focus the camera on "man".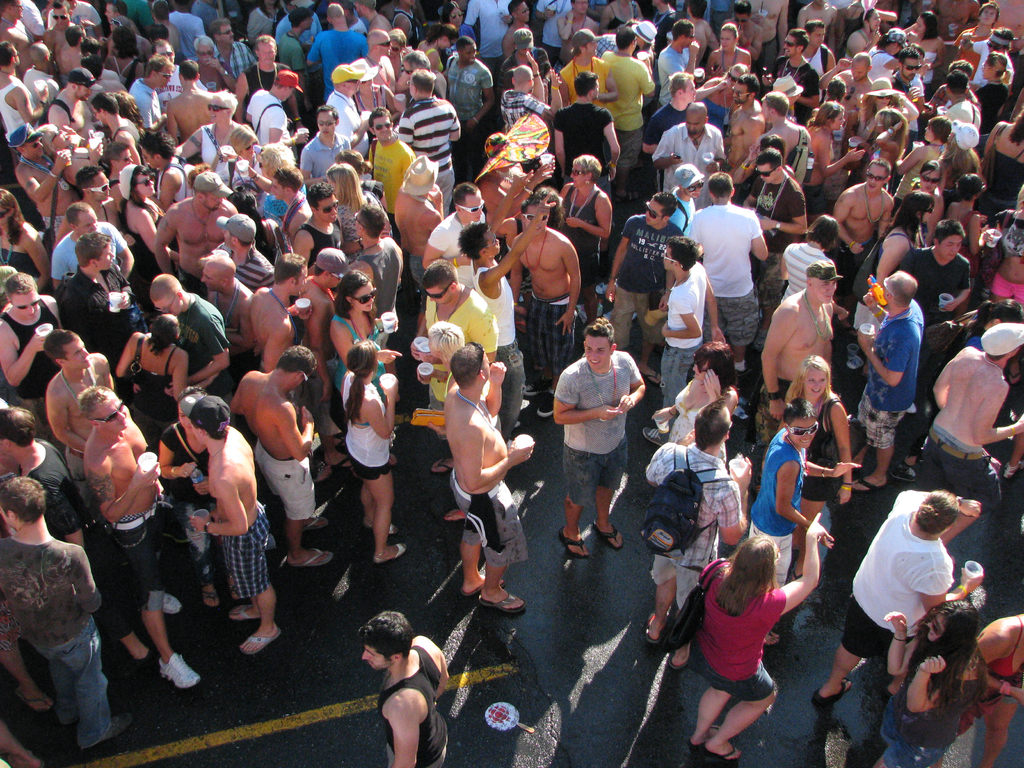
Focus region: locate(829, 156, 900, 271).
